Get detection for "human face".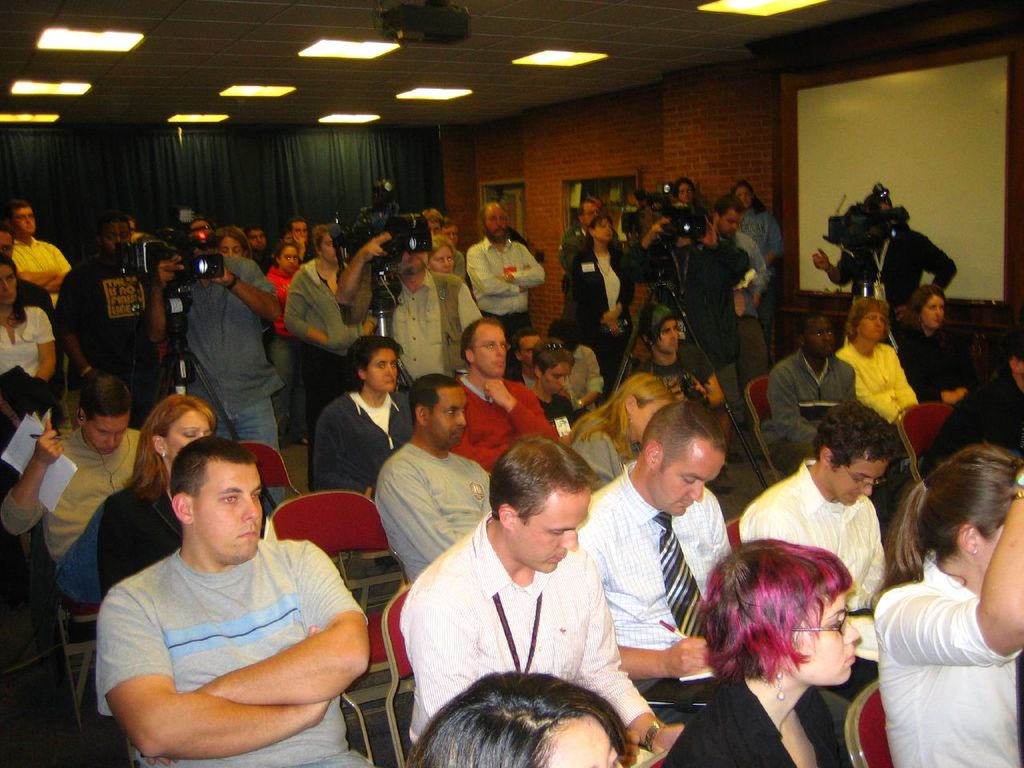
Detection: Rect(810, 319, 835, 357).
